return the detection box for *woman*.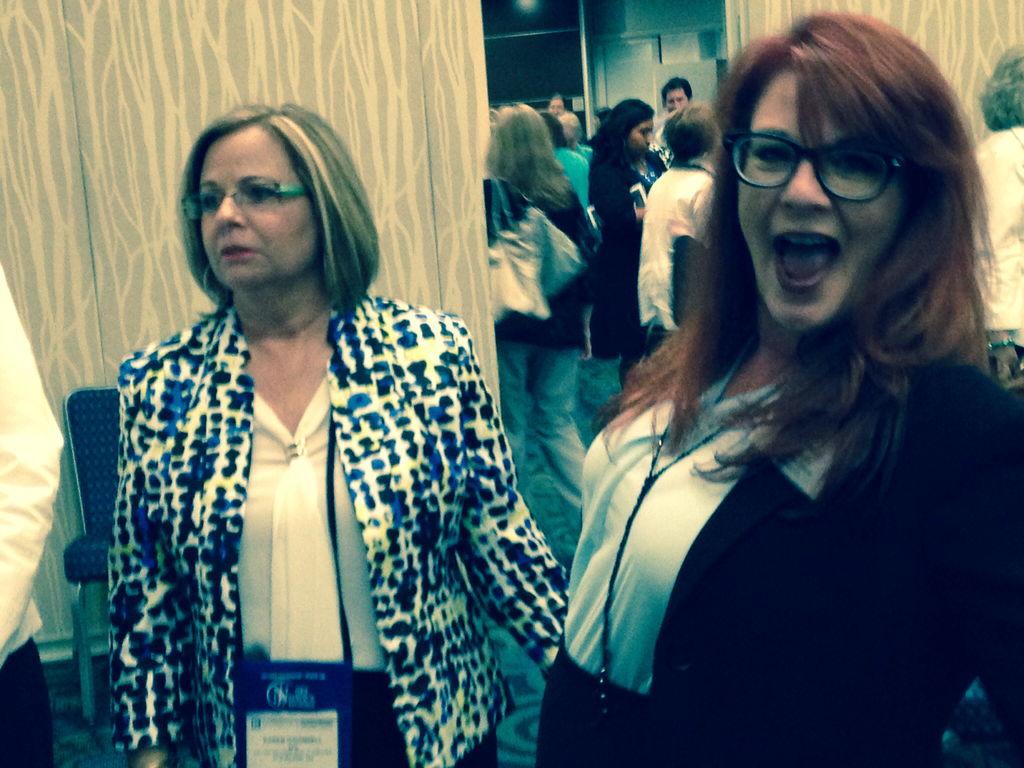
108,102,571,767.
